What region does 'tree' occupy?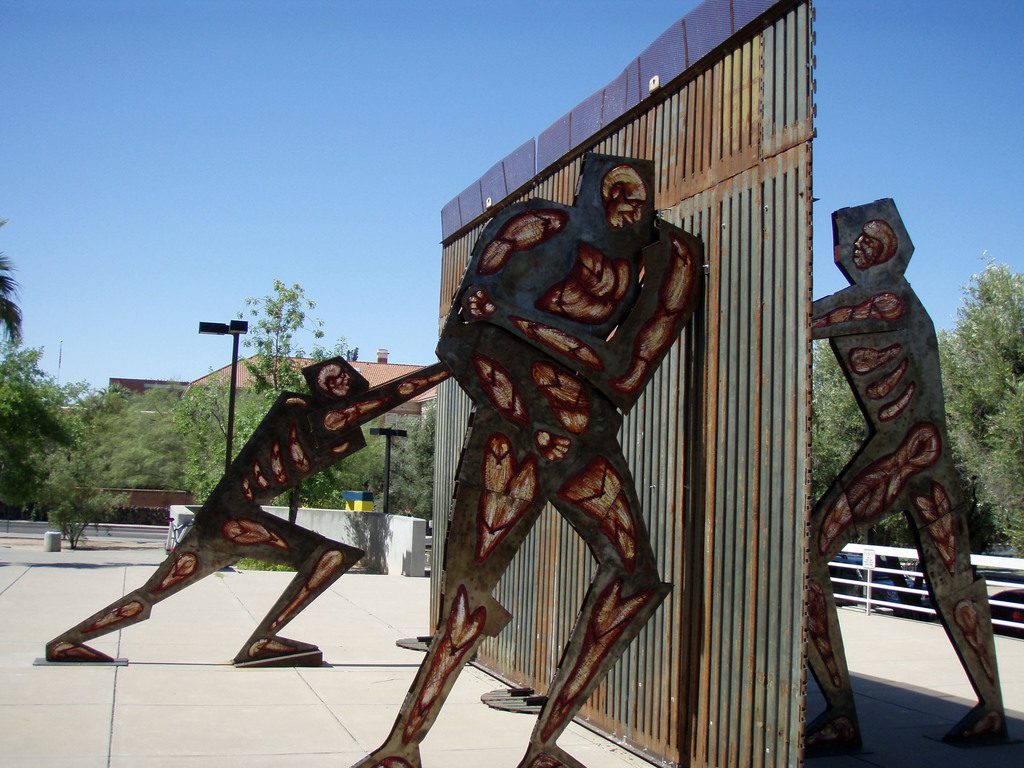
detection(319, 437, 392, 511).
